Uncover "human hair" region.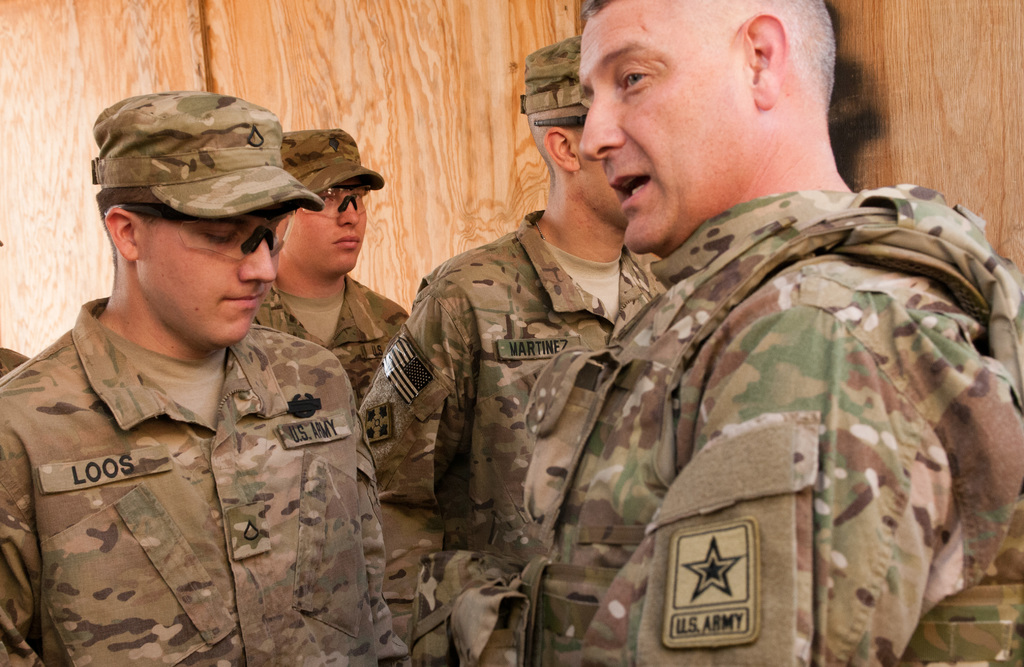
Uncovered: [96, 184, 171, 247].
